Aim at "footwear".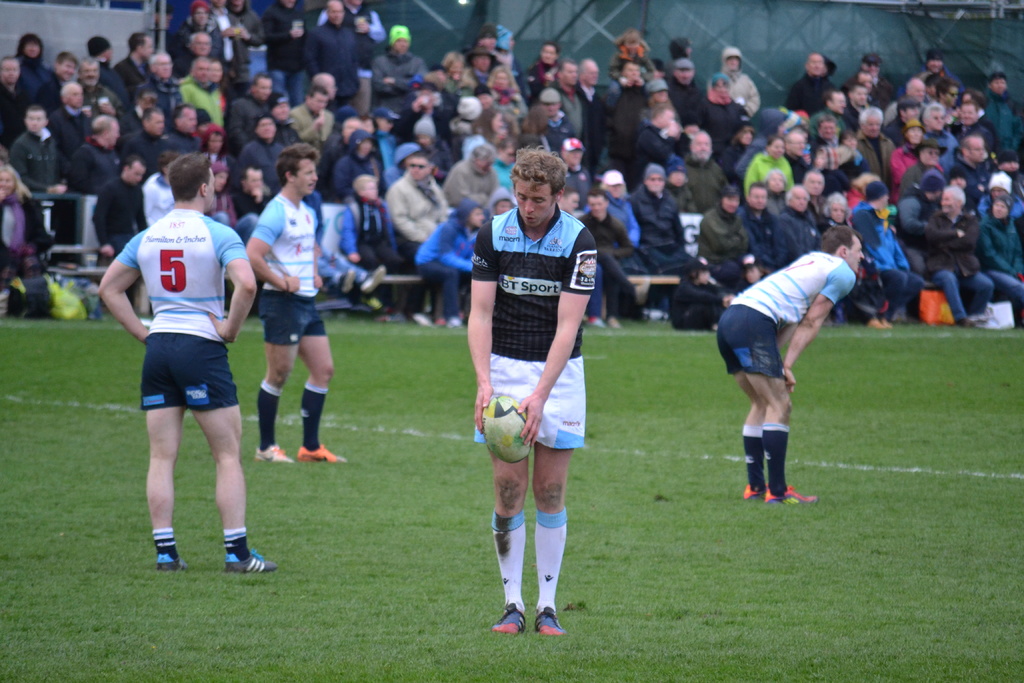
Aimed at x1=535 y1=611 x2=571 y2=637.
